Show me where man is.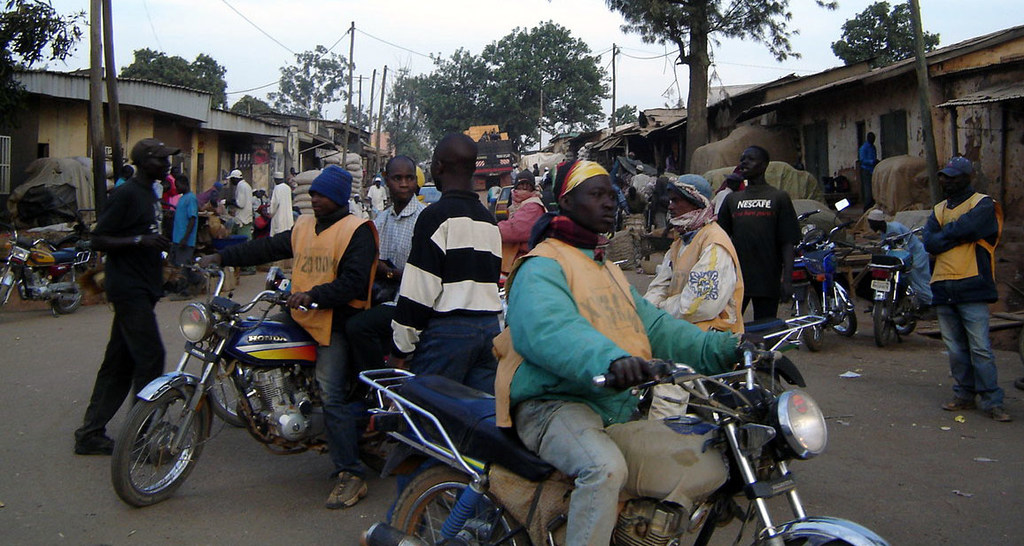
man is at locate(76, 136, 178, 456).
